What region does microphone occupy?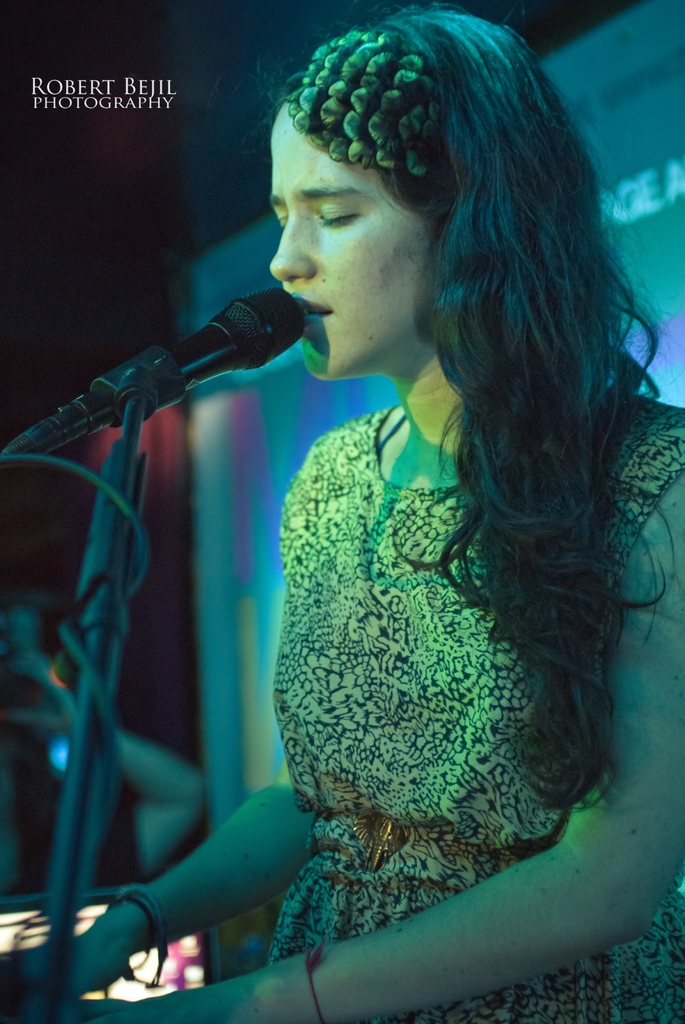
box(72, 283, 306, 435).
